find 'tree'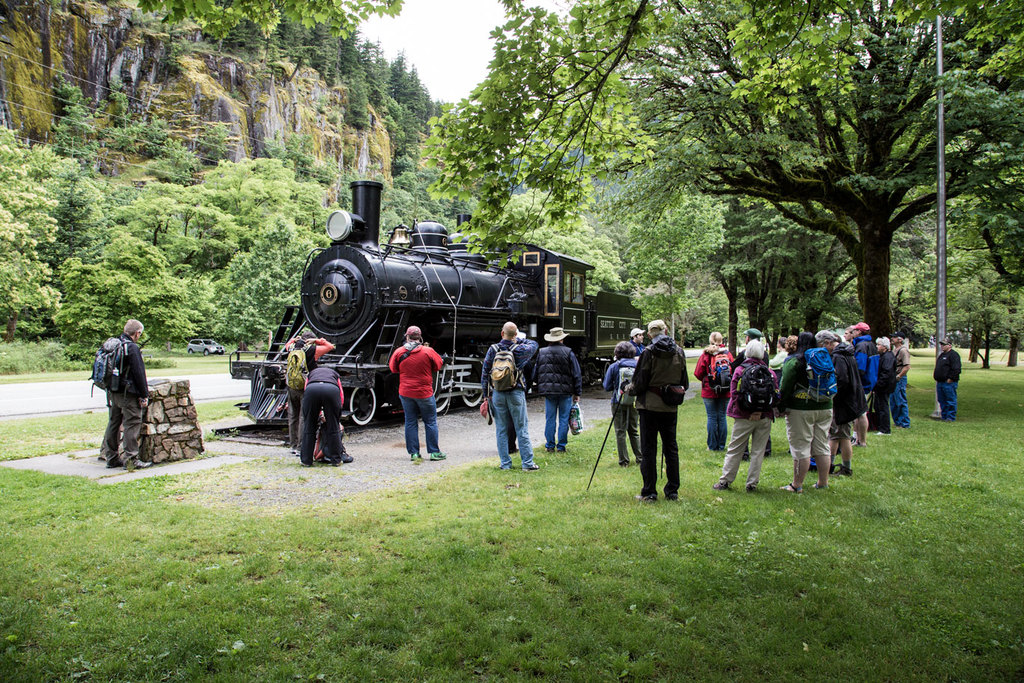
<region>536, 0, 1023, 342</region>
